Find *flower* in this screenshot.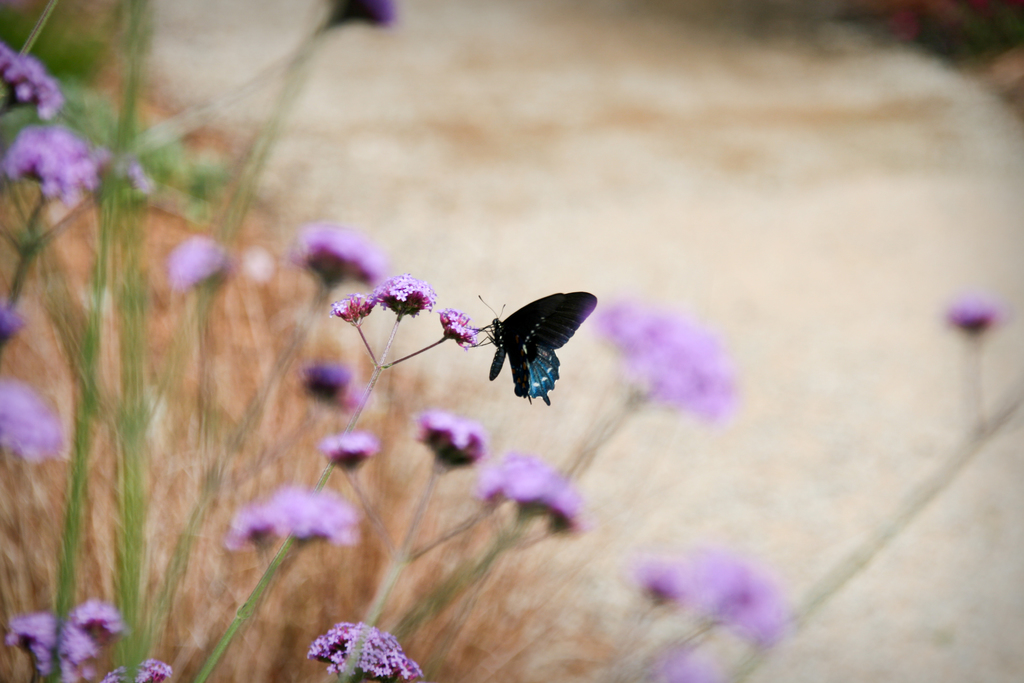
The bounding box for *flower* is {"left": 948, "top": 299, "right": 997, "bottom": 333}.
